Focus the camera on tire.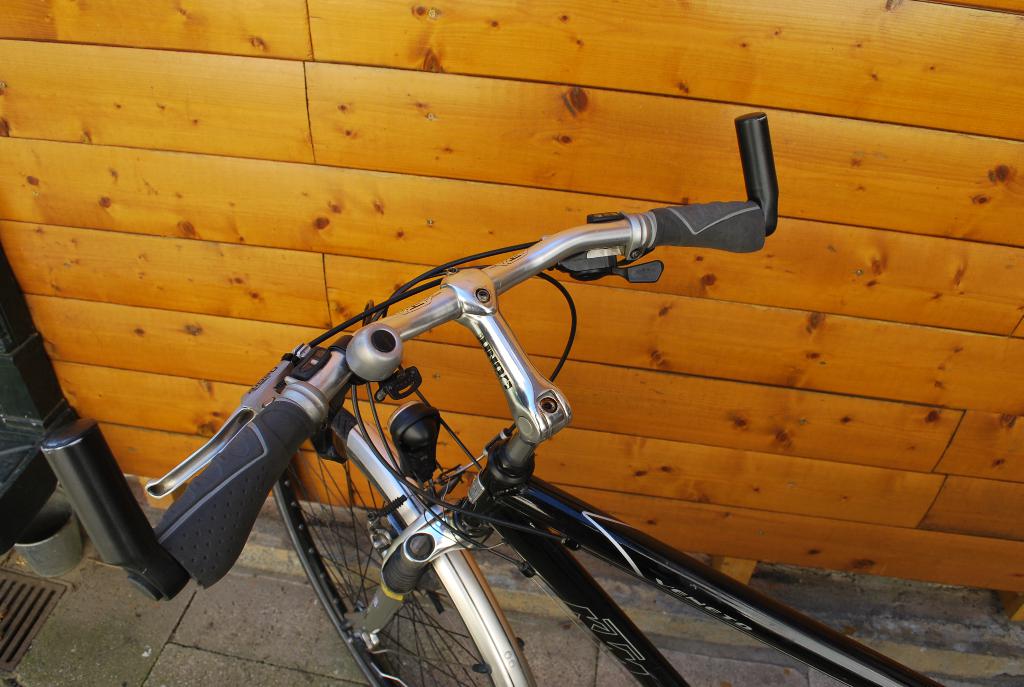
Focus region: <bbox>270, 395, 530, 686</bbox>.
